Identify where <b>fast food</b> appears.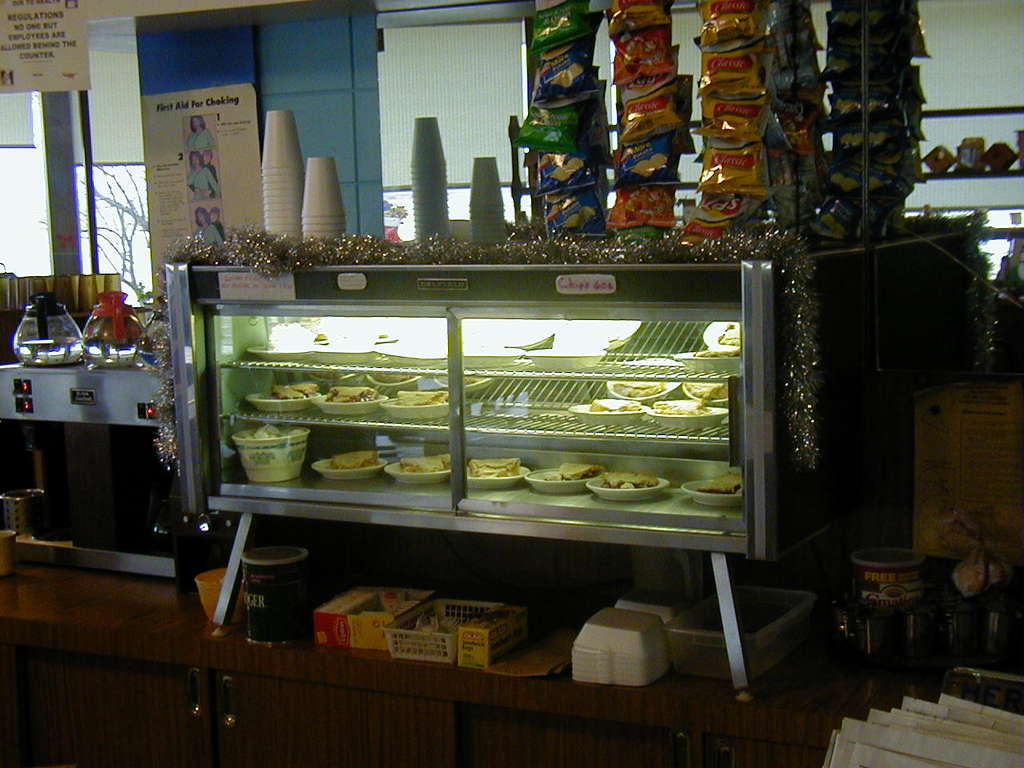
Appears at {"left": 722, "top": 327, "right": 734, "bottom": 341}.
